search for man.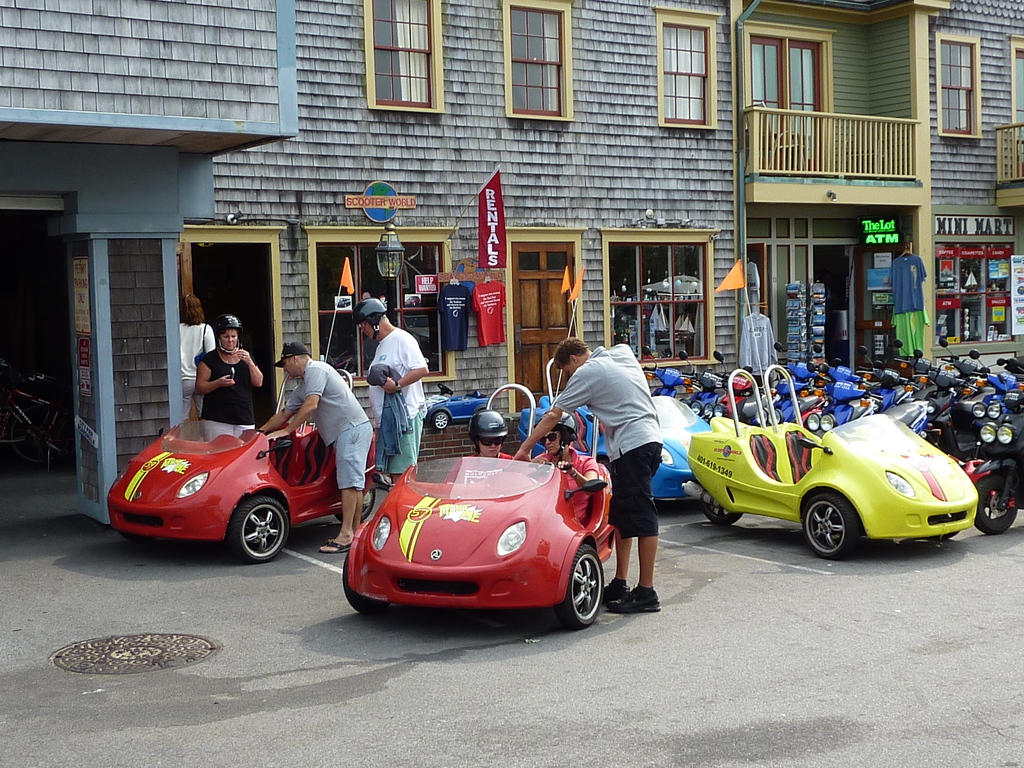
Found at x1=349, y1=295, x2=433, y2=483.
